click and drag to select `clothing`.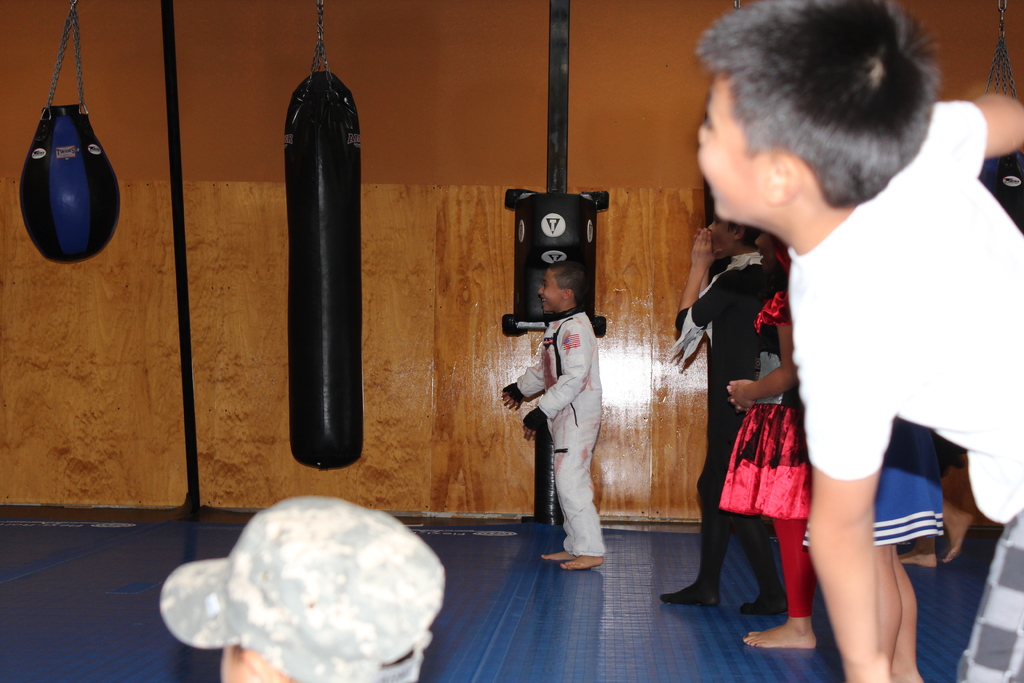
Selection: 675,255,778,502.
